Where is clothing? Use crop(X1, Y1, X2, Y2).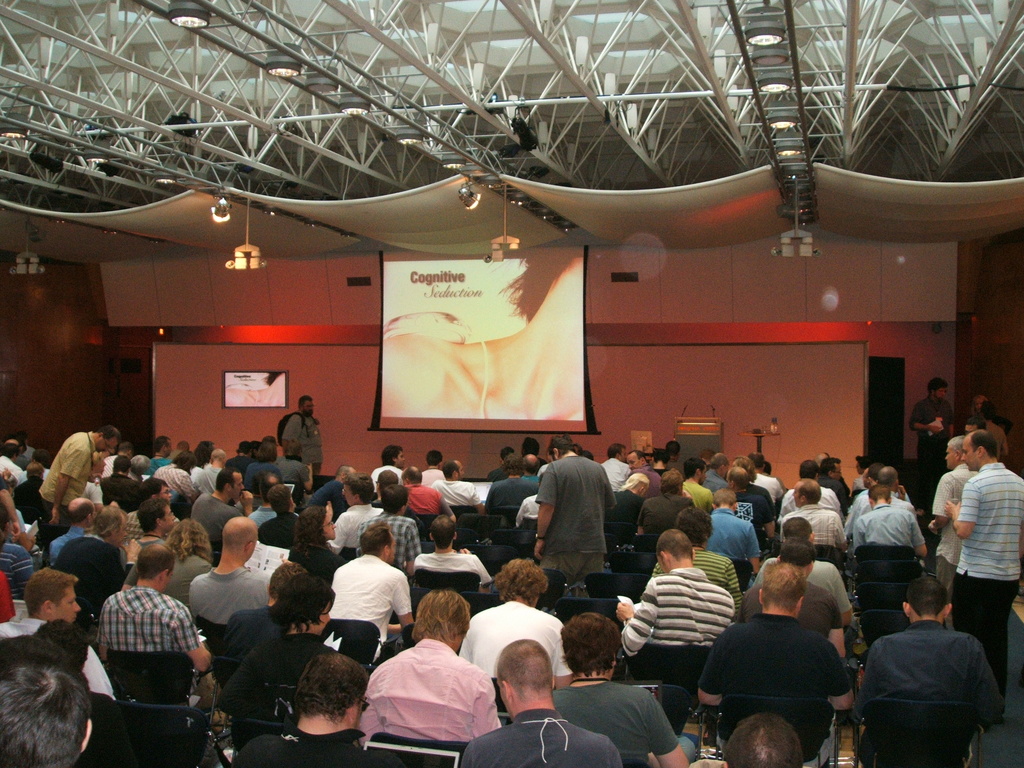
crop(244, 506, 276, 532).
